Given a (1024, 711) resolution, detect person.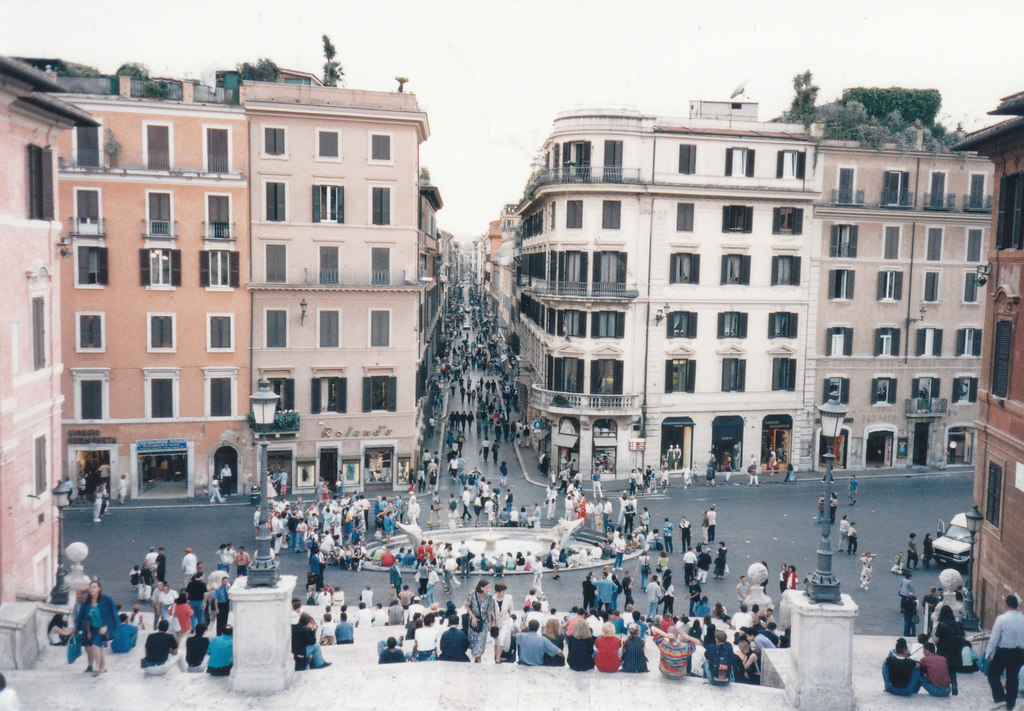
(184, 619, 206, 678).
